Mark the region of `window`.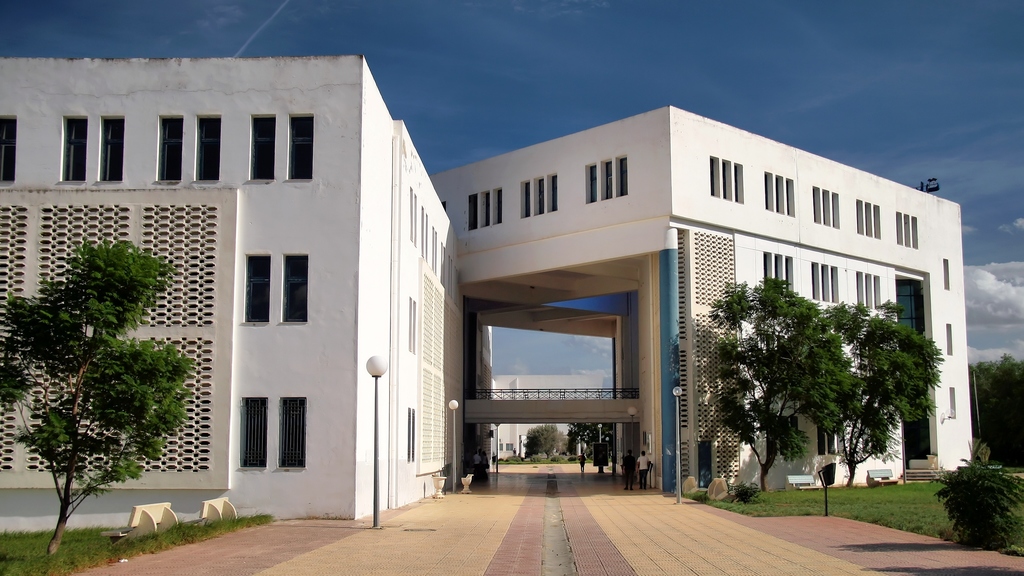
Region: (x1=811, y1=262, x2=840, y2=304).
